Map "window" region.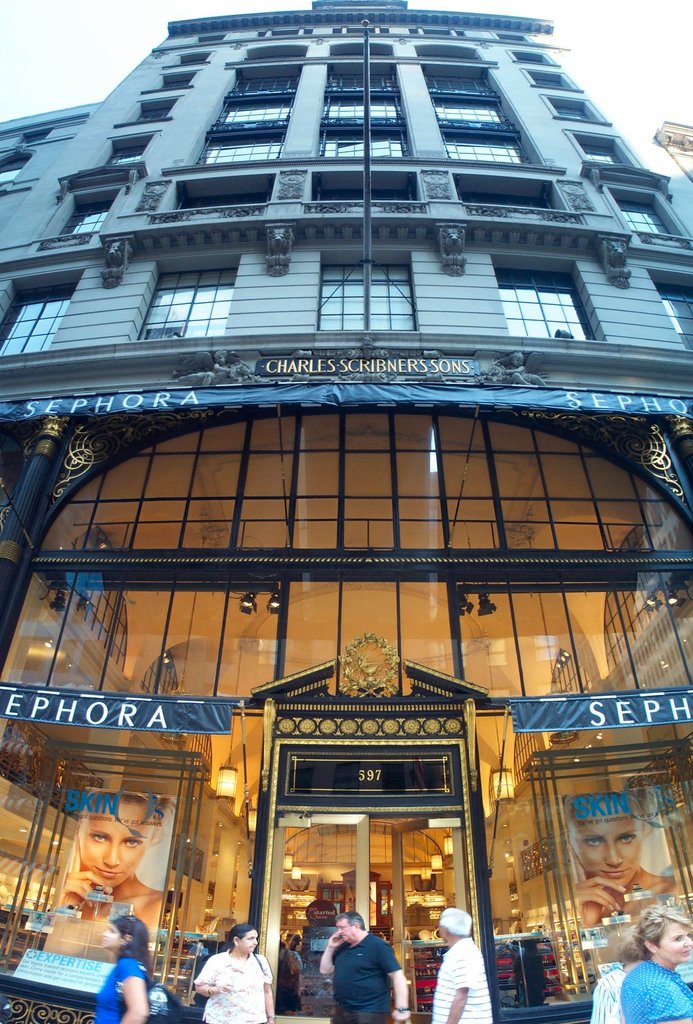
Mapped to [314,248,418,332].
